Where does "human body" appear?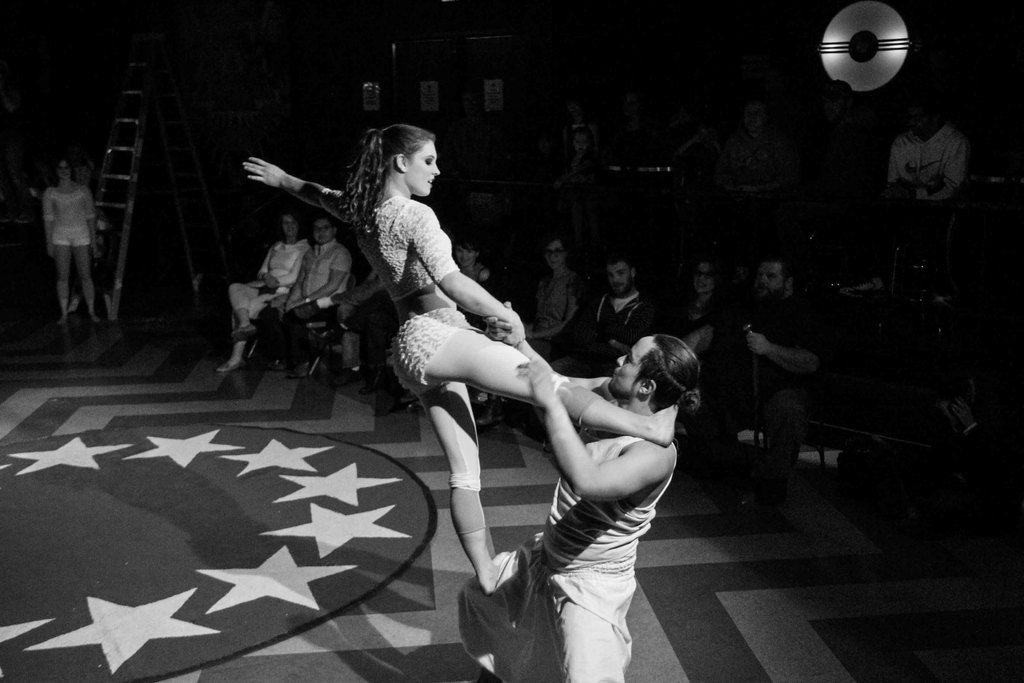
Appears at <box>263,210,347,374</box>.
